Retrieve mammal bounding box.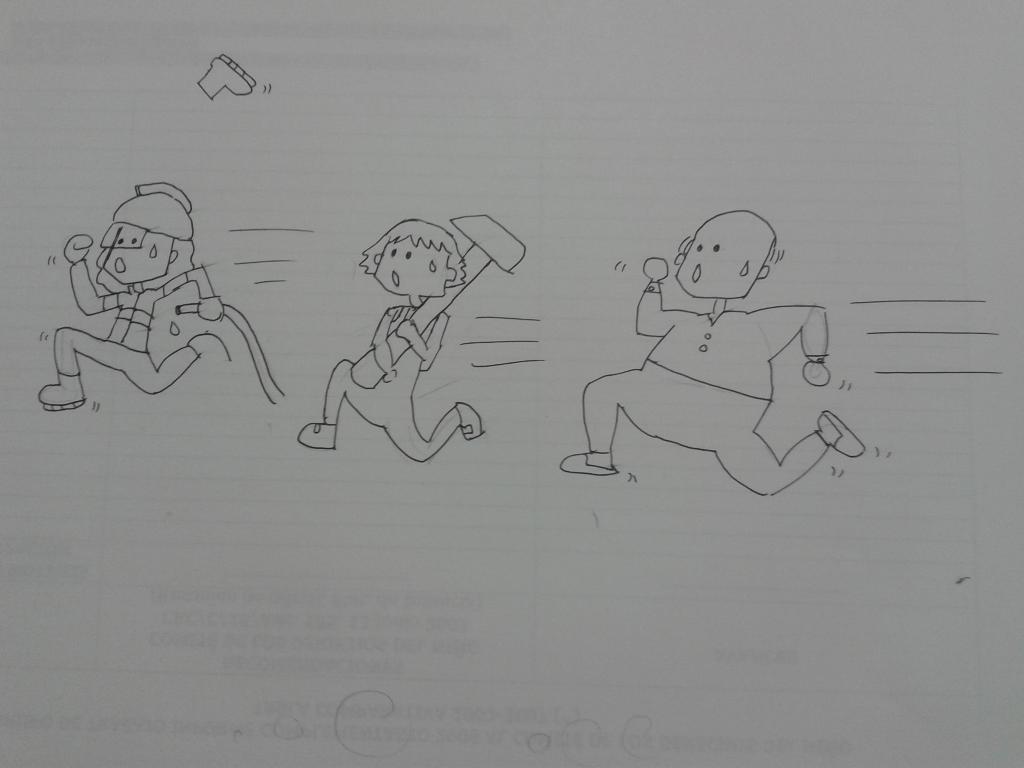
Bounding box: [x1=583, y1=200, x2=866, y2=505].
